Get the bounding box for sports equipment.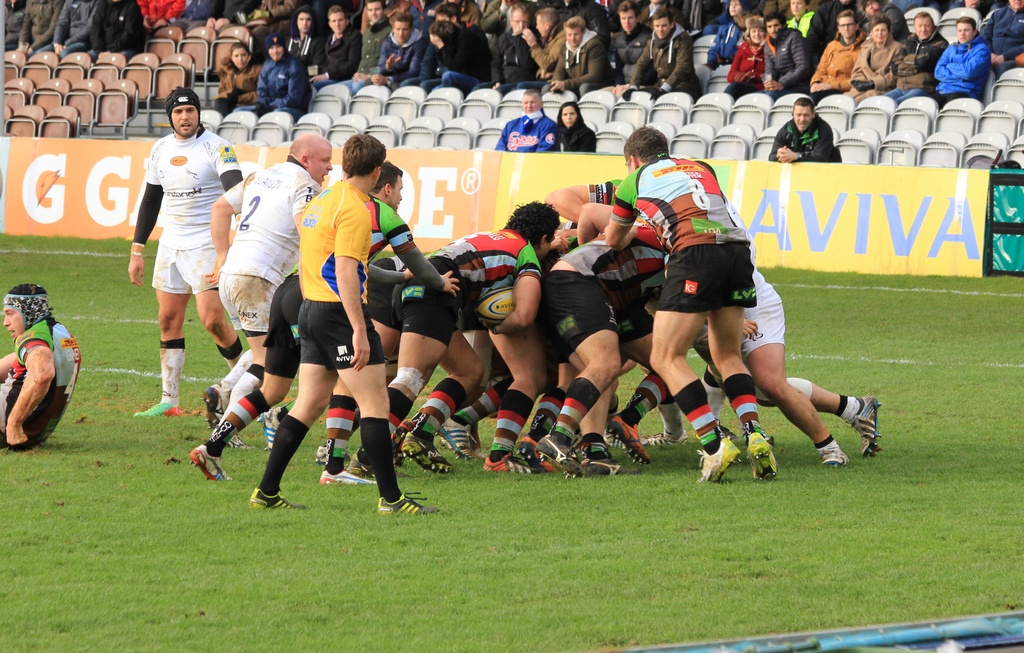
{"left": 246, "top": 487, "right": 306, "bottom": 511}.
